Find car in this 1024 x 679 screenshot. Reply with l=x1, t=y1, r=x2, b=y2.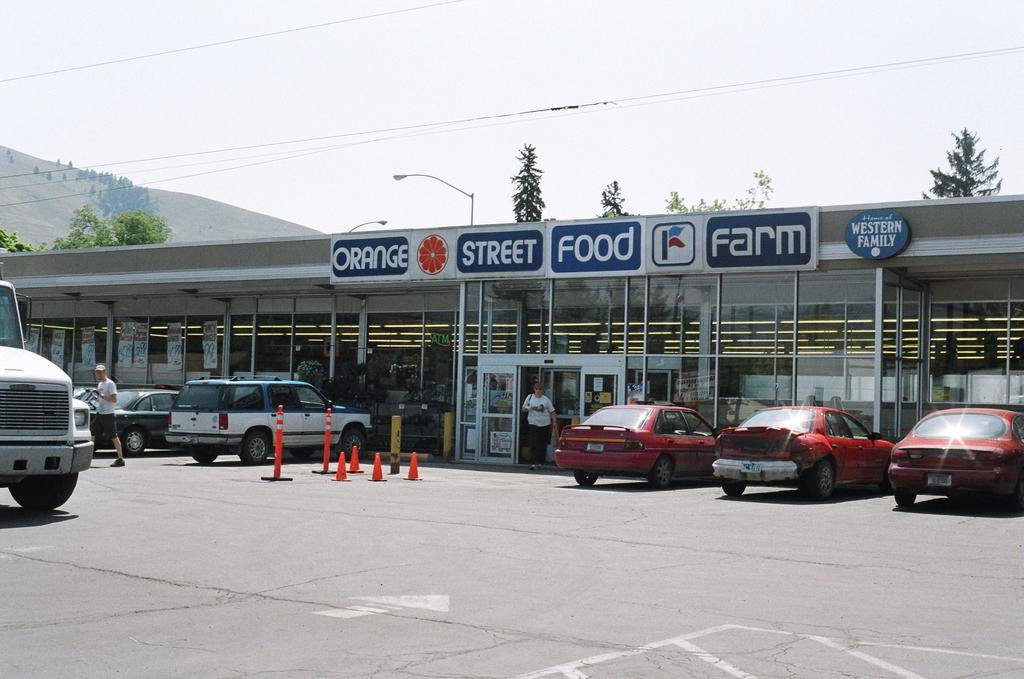
l=553, t=403, r=719, b=487.
